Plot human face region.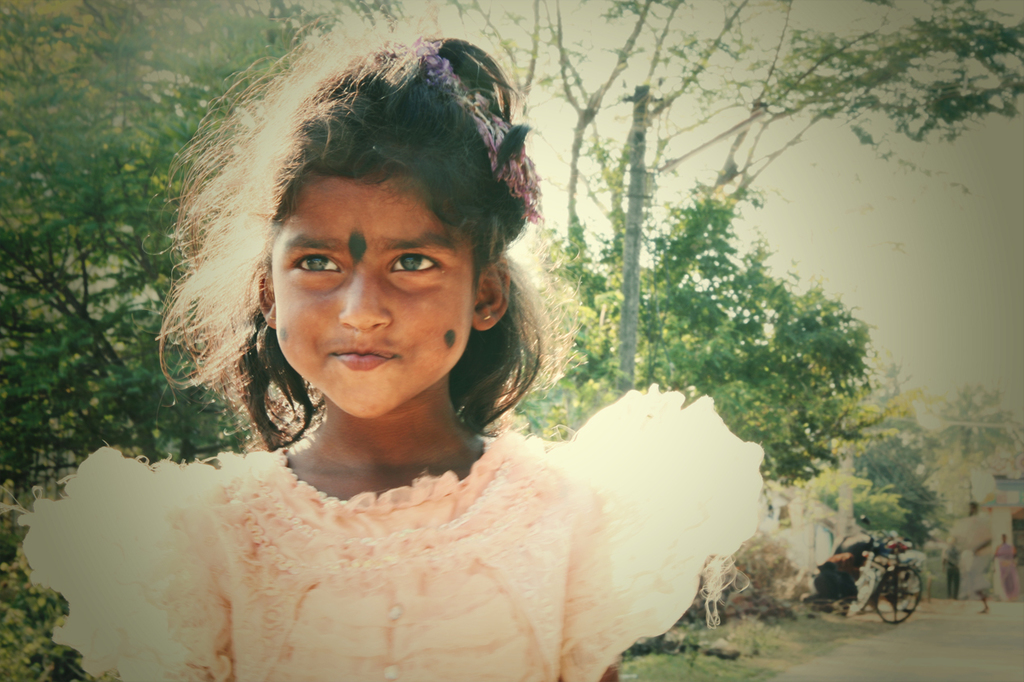
Plotted at [left=268, top=178, right=480, bottom=416].
